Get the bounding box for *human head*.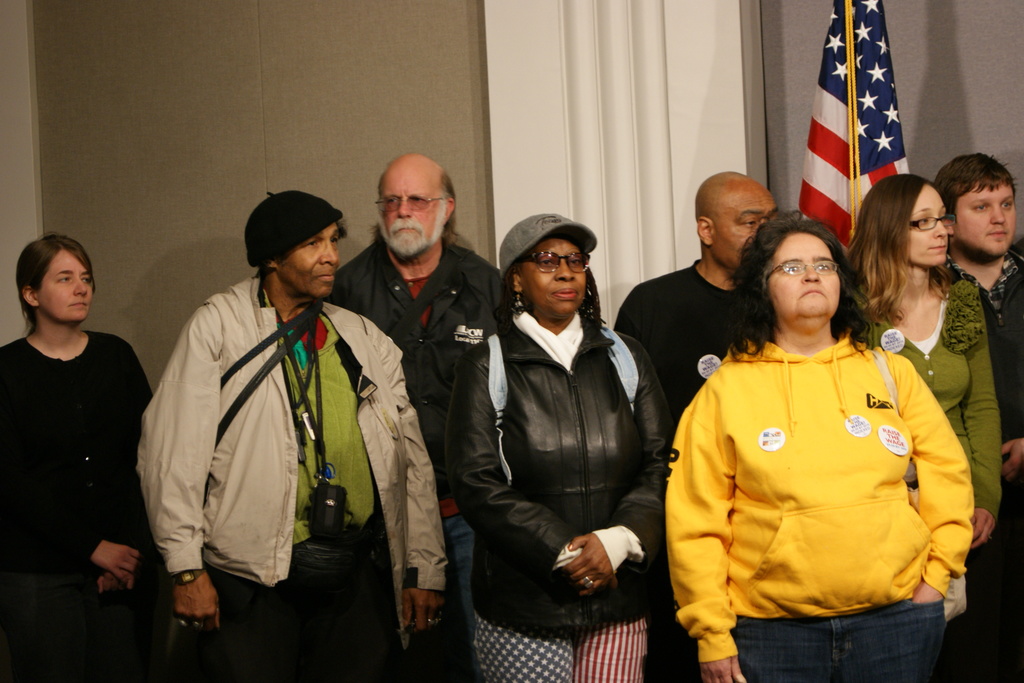
(x1=246, y1=185, x2=344, y2=298).
